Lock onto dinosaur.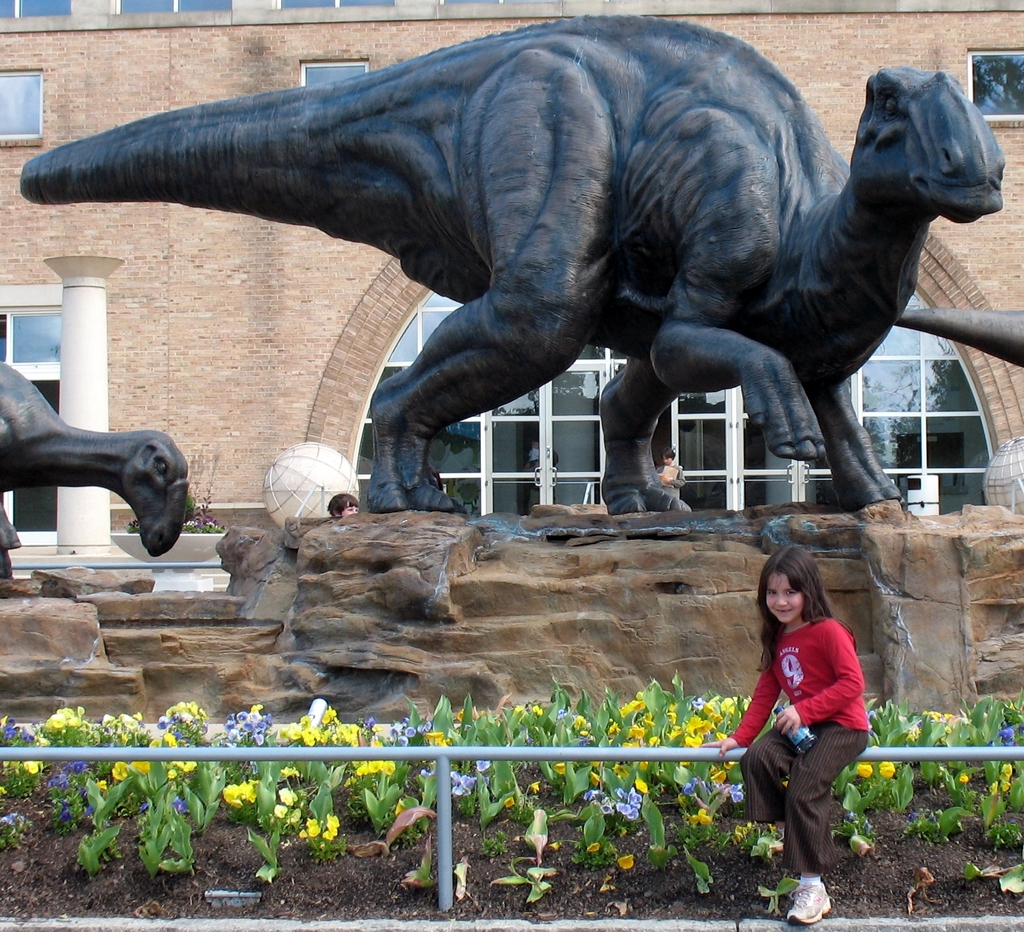
Locked: locate(14, 6, 1012, 515).
